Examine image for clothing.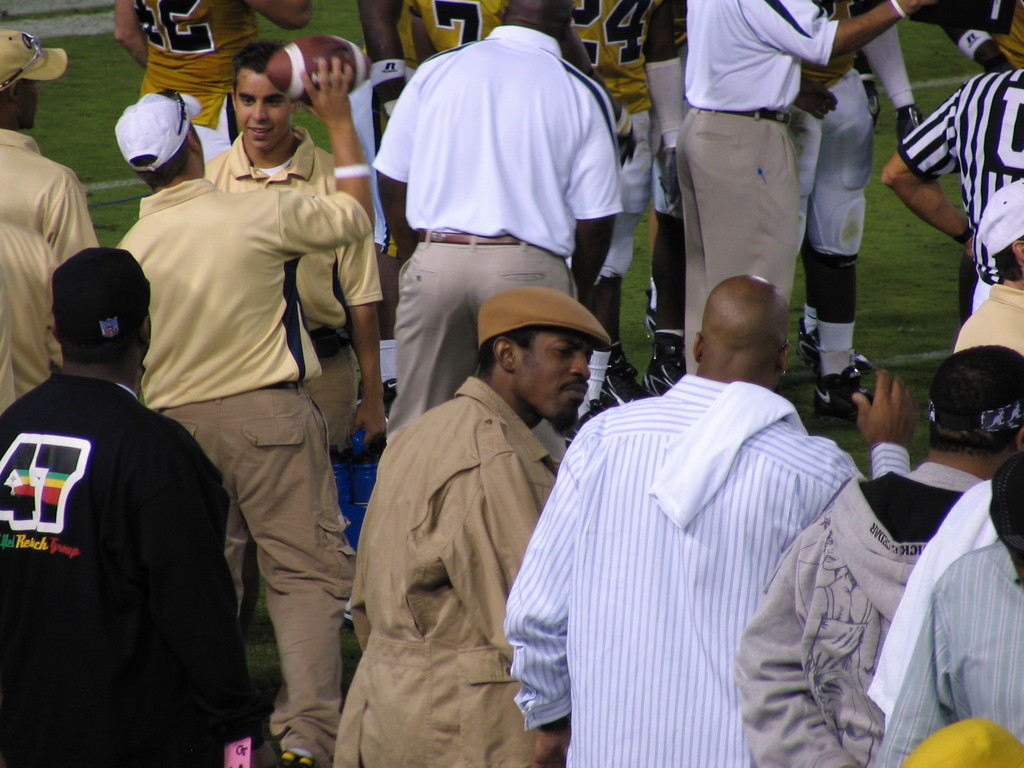
Examination result: BBox(865, 472, 995, 729).
